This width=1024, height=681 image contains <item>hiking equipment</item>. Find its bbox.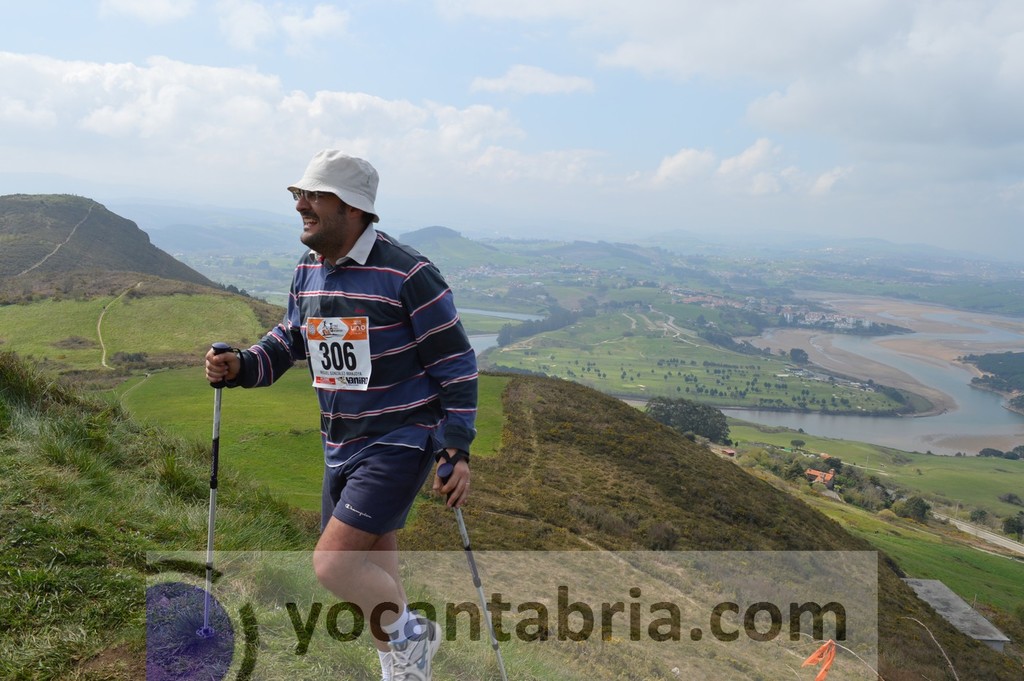
select_region(192, 342, 256, 645).
